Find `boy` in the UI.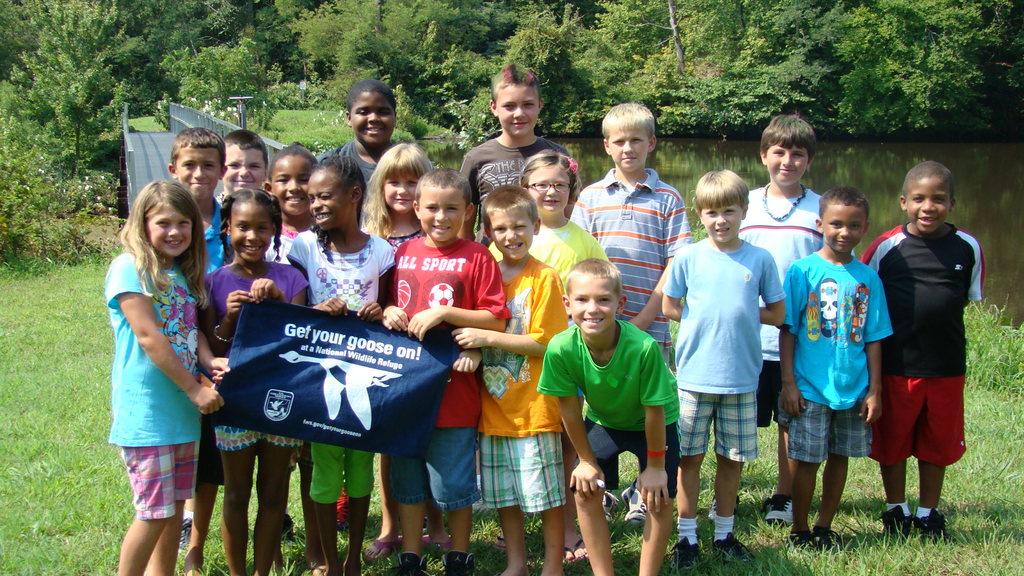
UI element at <bbox>533, 259, 681, 575</bbox>.
